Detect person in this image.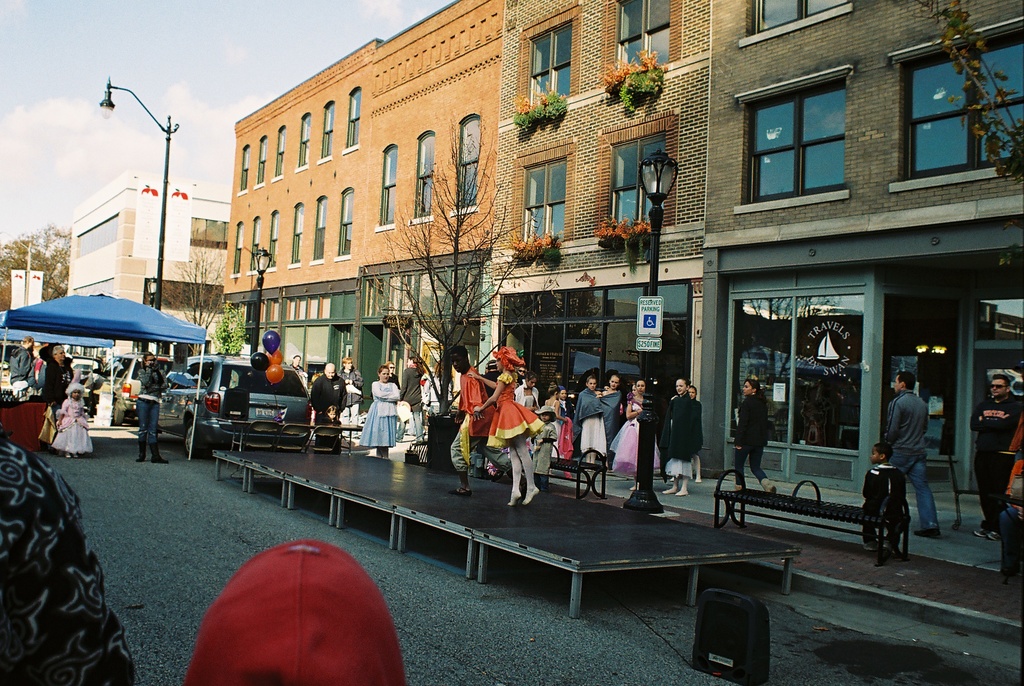
Detection: {"left": 8, "top": 338, "right": 35, "bottom": 394}.
